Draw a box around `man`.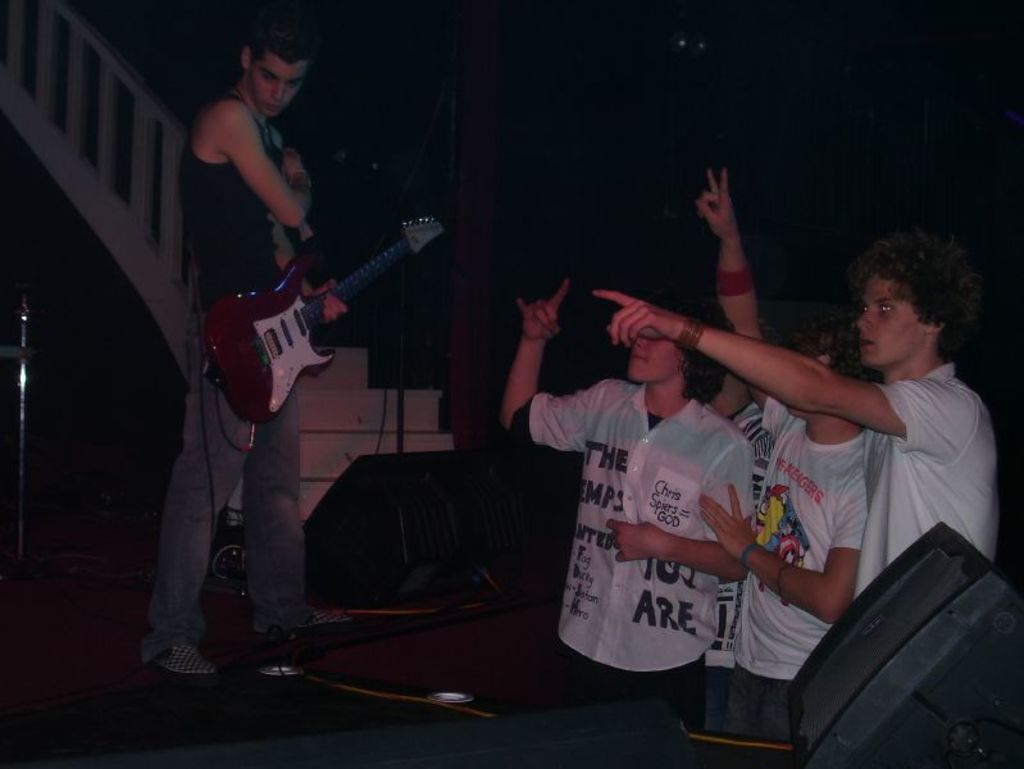
x1=592 y1=229 x2=1005 y2=604.
